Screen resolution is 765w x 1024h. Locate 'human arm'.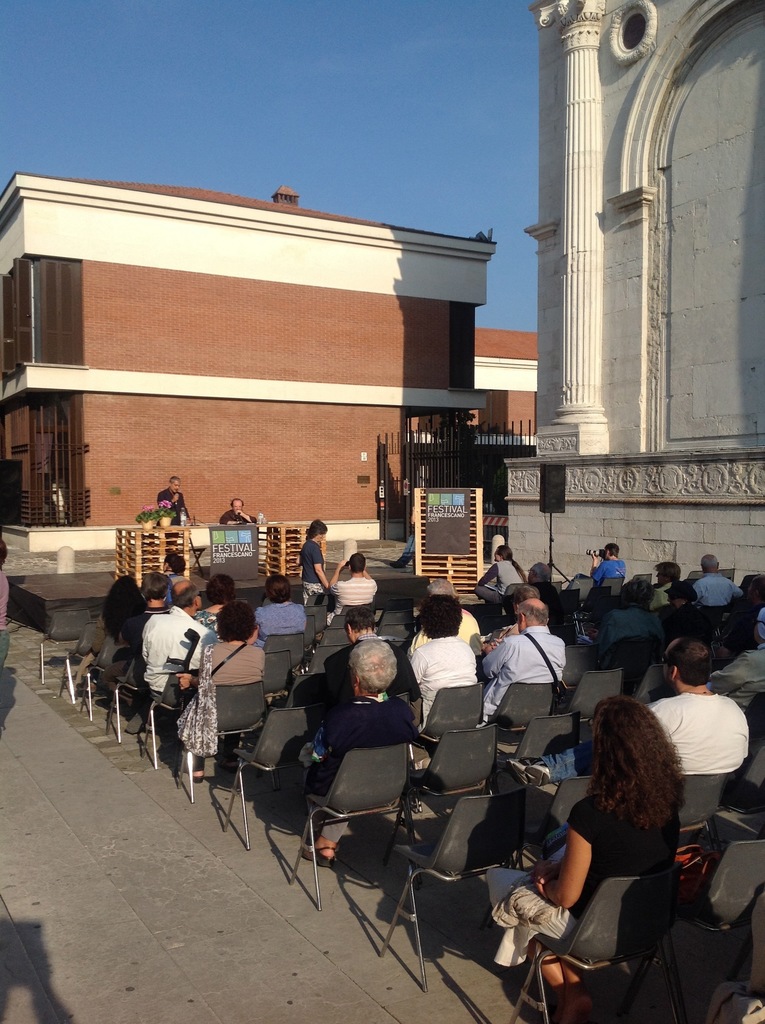
709 652 744 692.
